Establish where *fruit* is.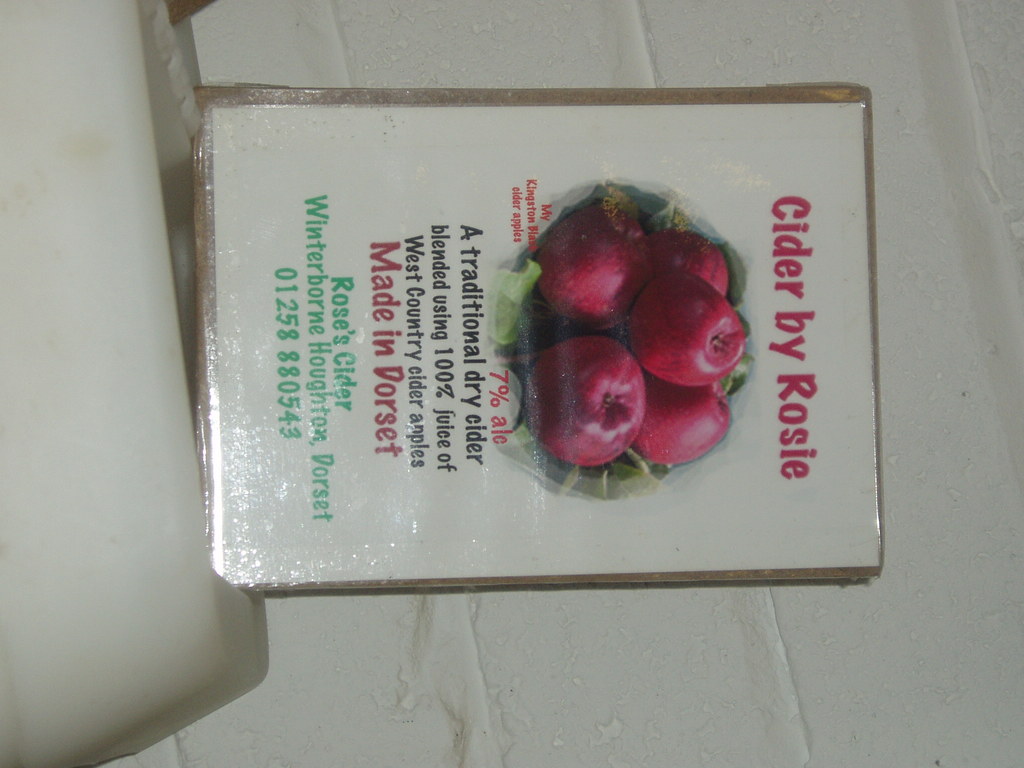
Established at bbox=(634, 261, 740, 385).
